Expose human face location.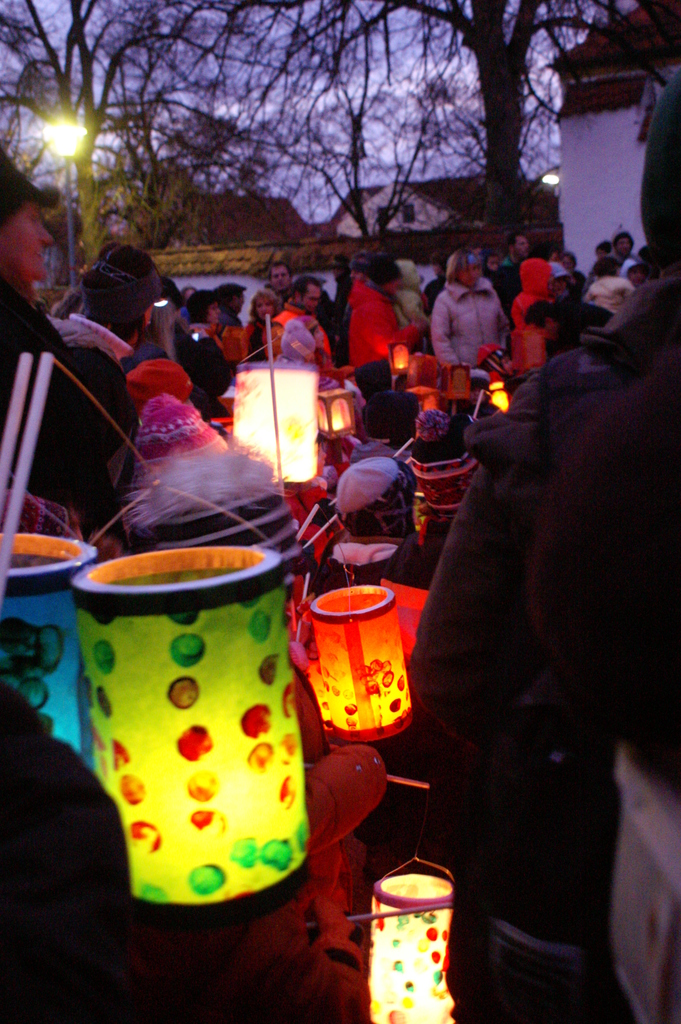
Exposed at detection(460, 264, 477, 288).
